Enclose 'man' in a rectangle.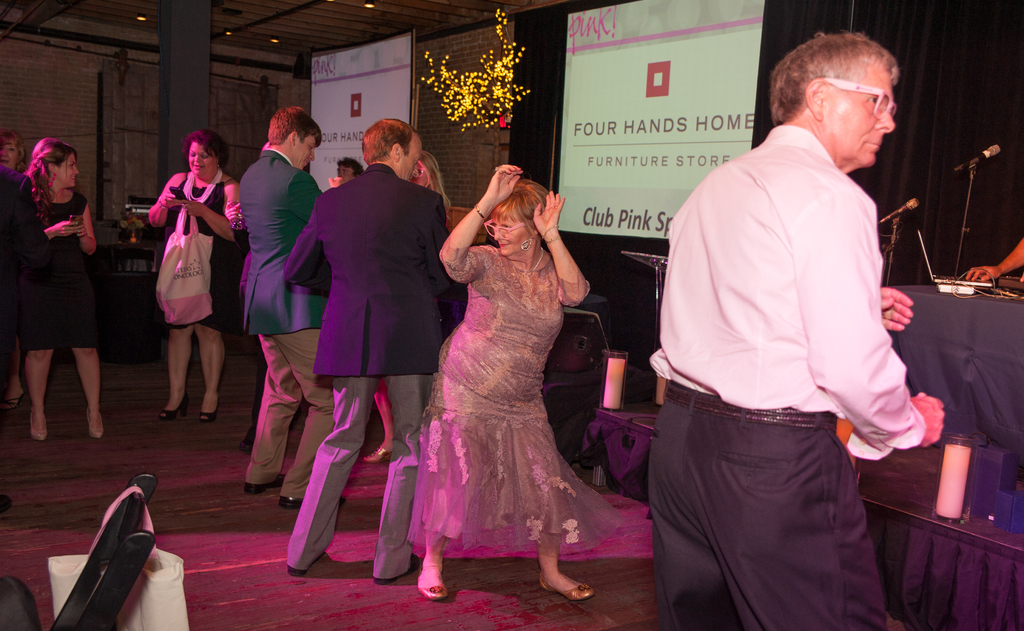
{"x1": 242, "y1": 140, "x2": 307, "y2": 454}.
